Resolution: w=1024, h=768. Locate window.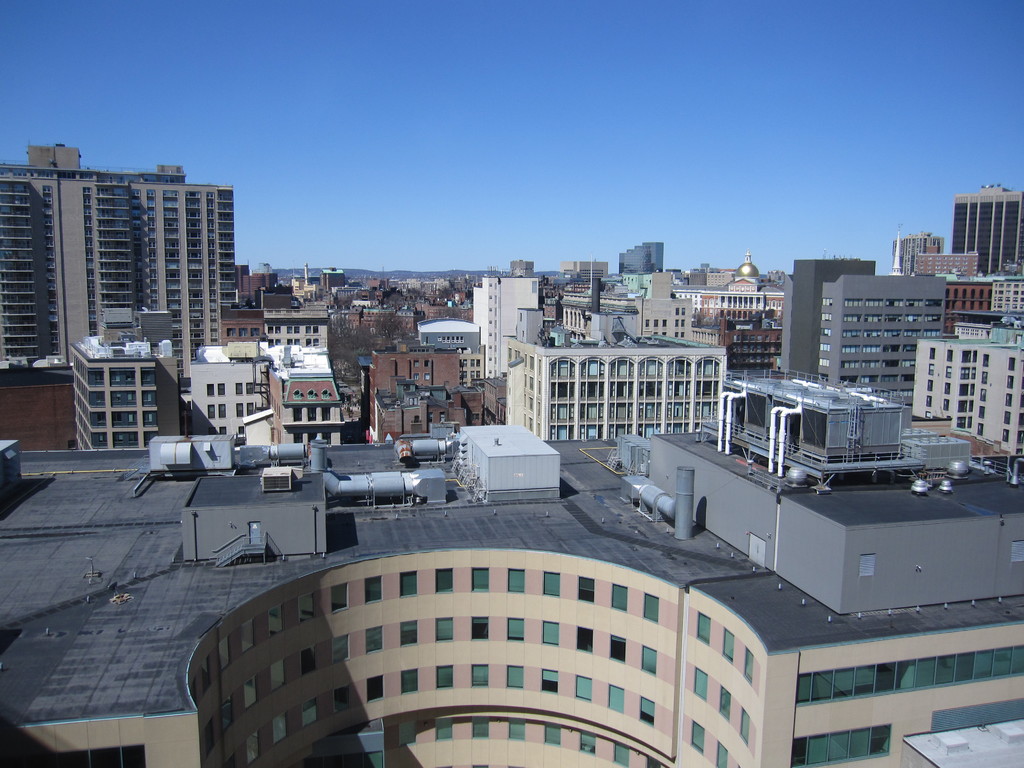
(x1=543, y1=570, x2=561, y2=596).
